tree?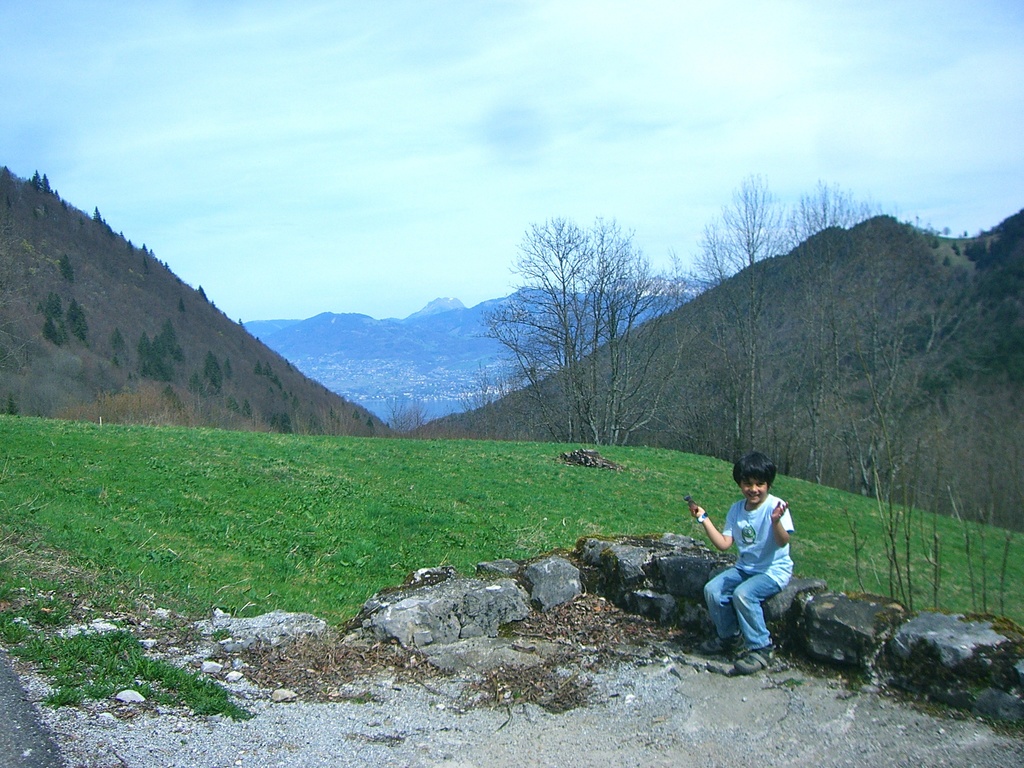
crop(29, 170, 43, 192)
